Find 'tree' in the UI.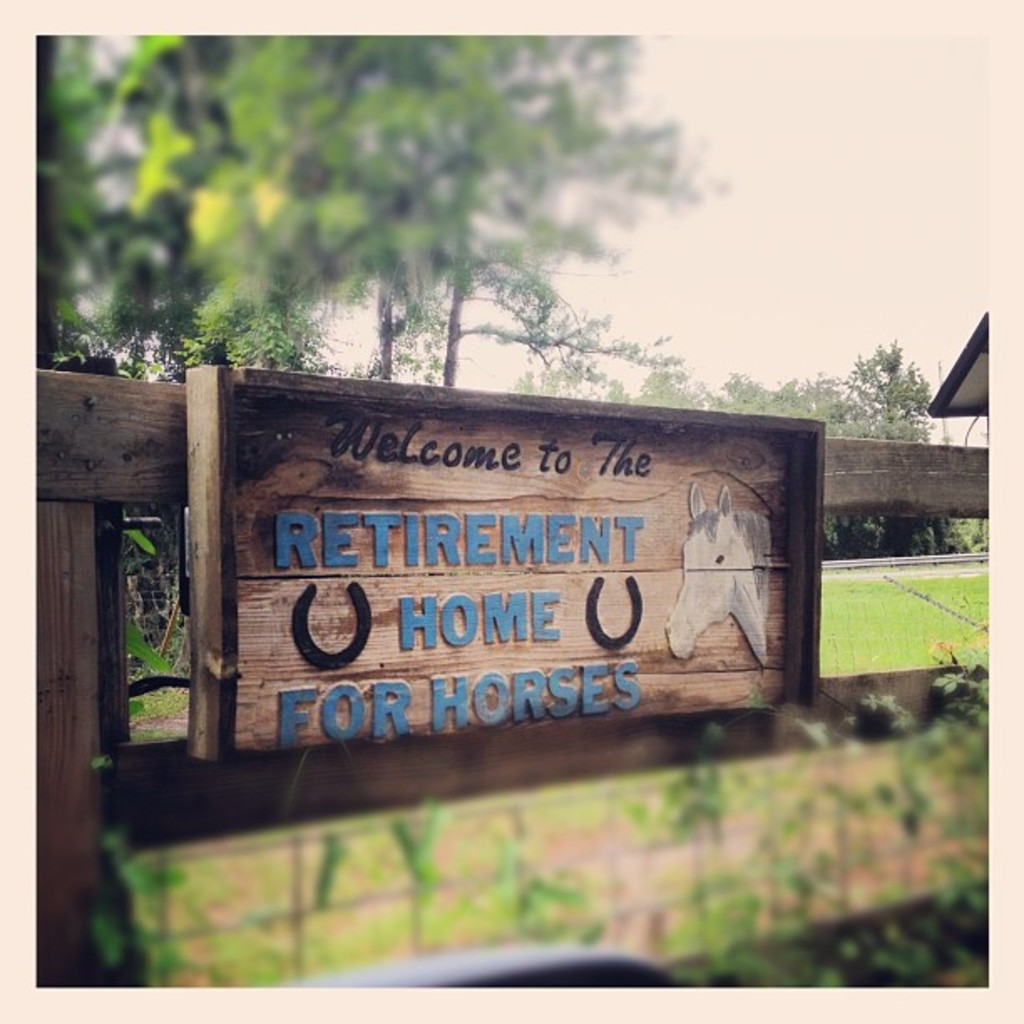
UI element at 27 60 778 385.
